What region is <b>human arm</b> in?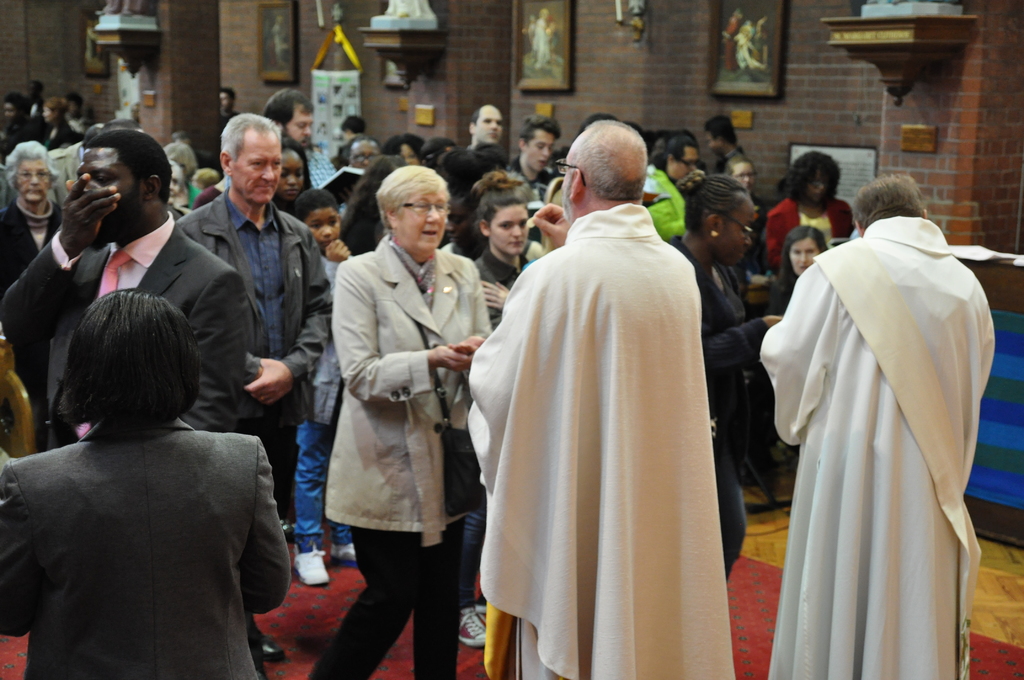
left=248, top=434, right=294, bottom=617.
